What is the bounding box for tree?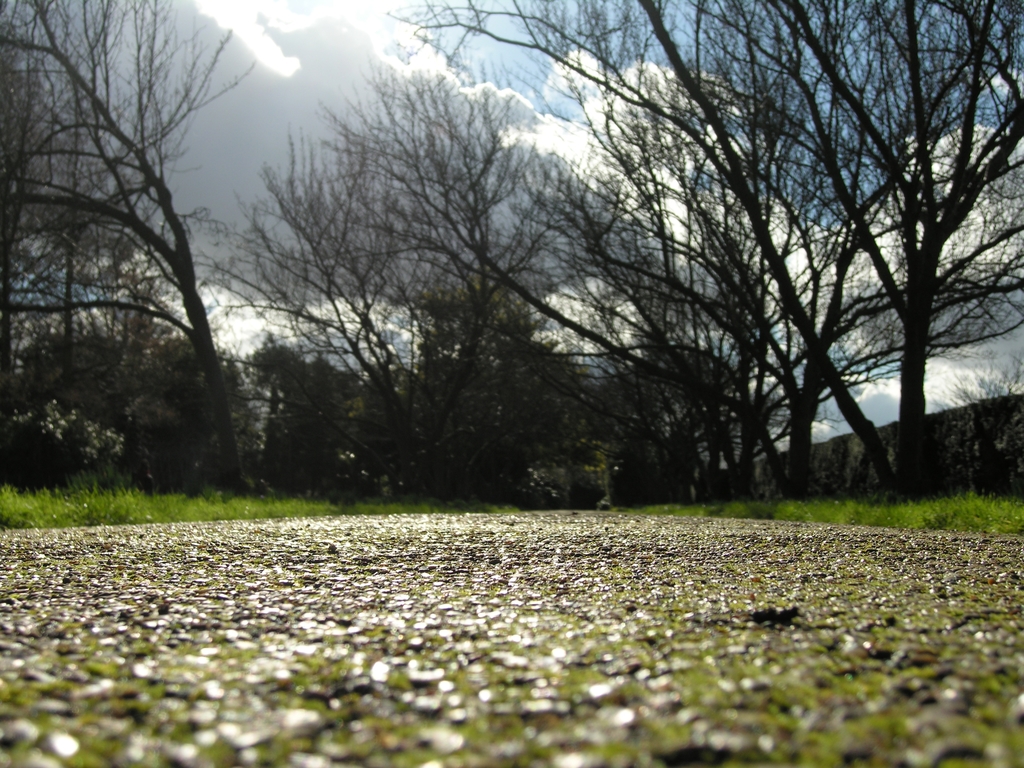
bbox=[202, 56, 598, 506].
